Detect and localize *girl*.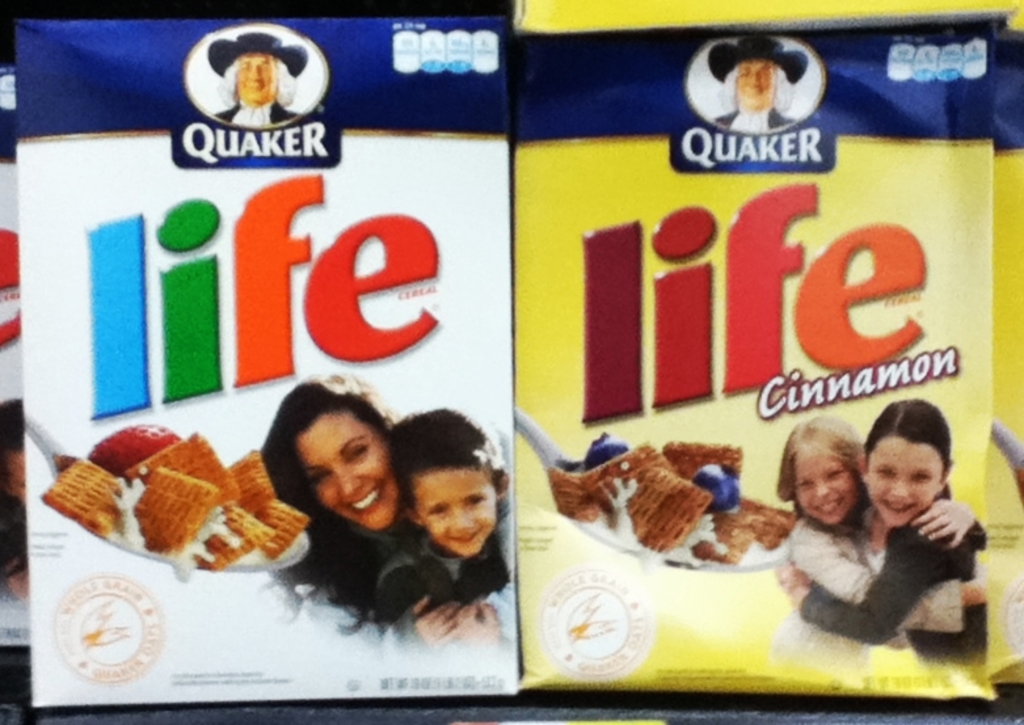
Localized at pyautogui.locateOnScreen(781, 408, 986, 658).
